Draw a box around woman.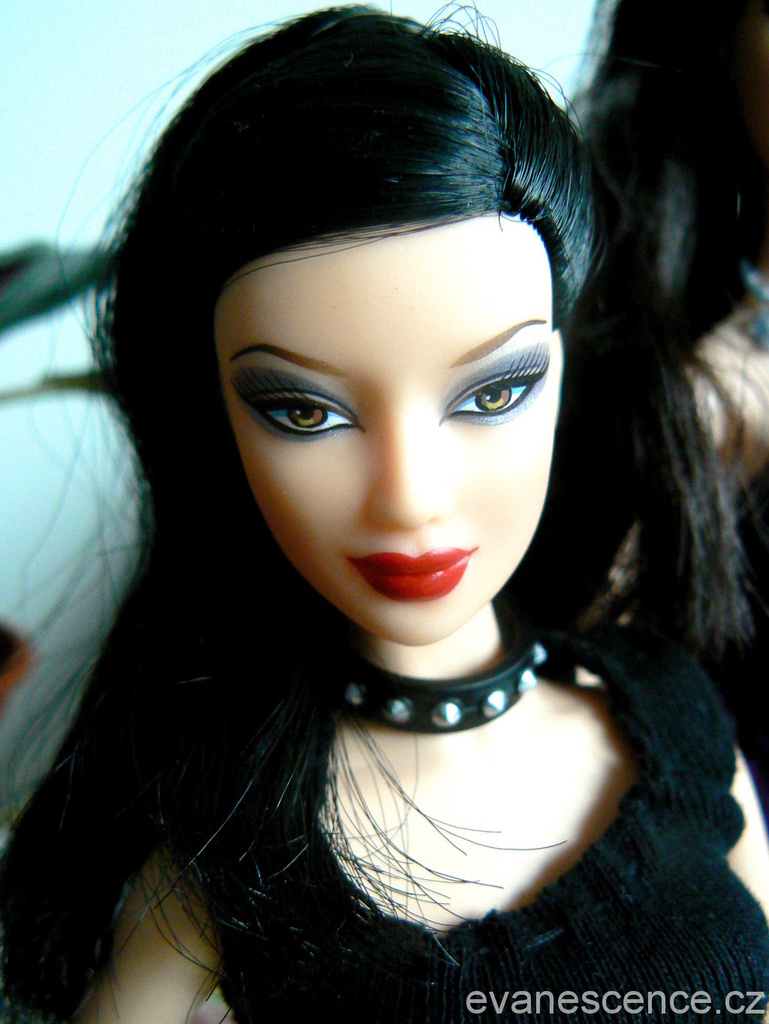
region(34, 0, 719, 988).
